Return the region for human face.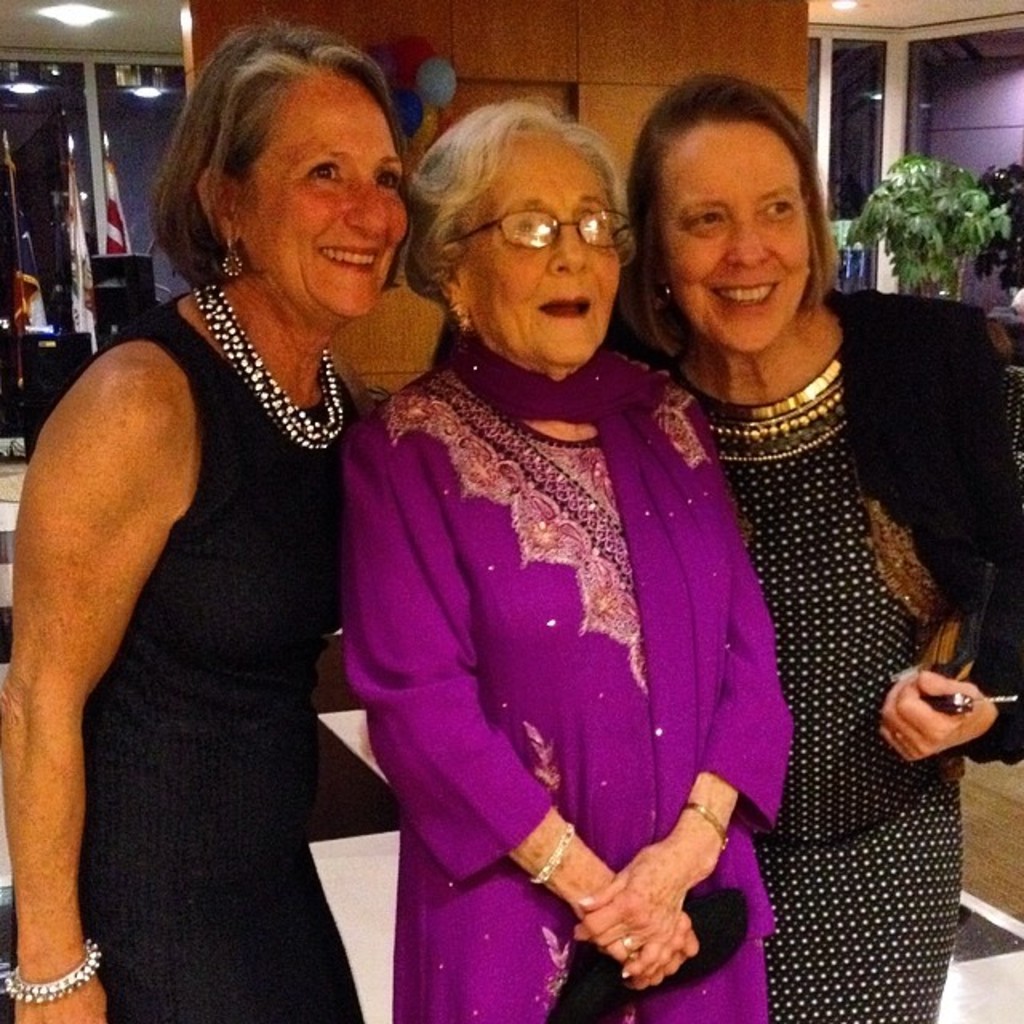
crop(451, 134, 629, 378).
